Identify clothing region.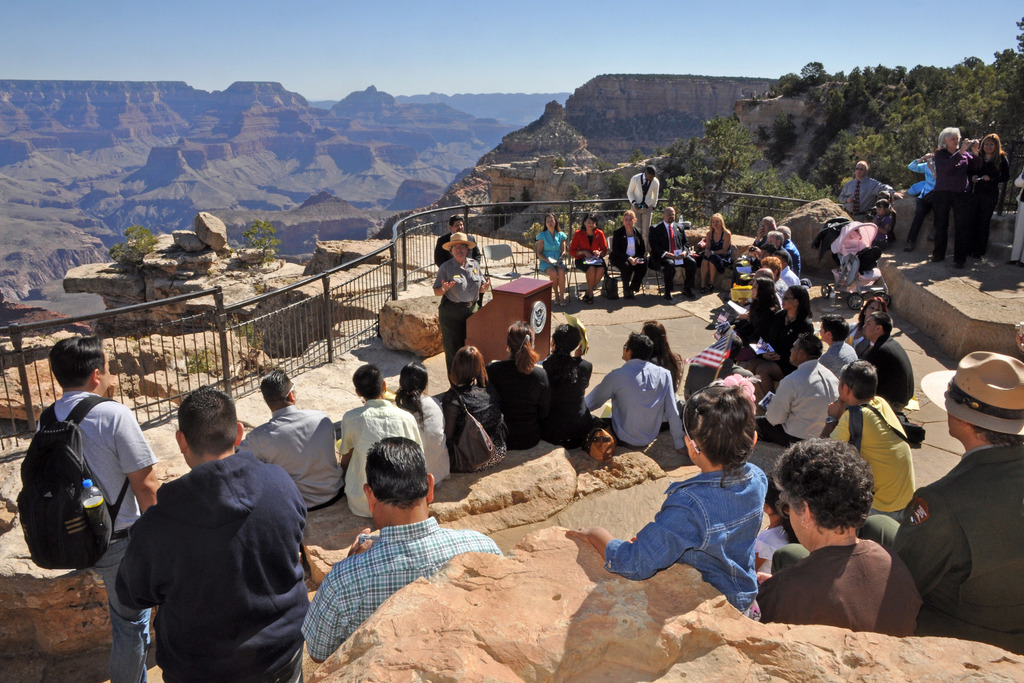
Region: bbox=(829, 402, 923, 513).
